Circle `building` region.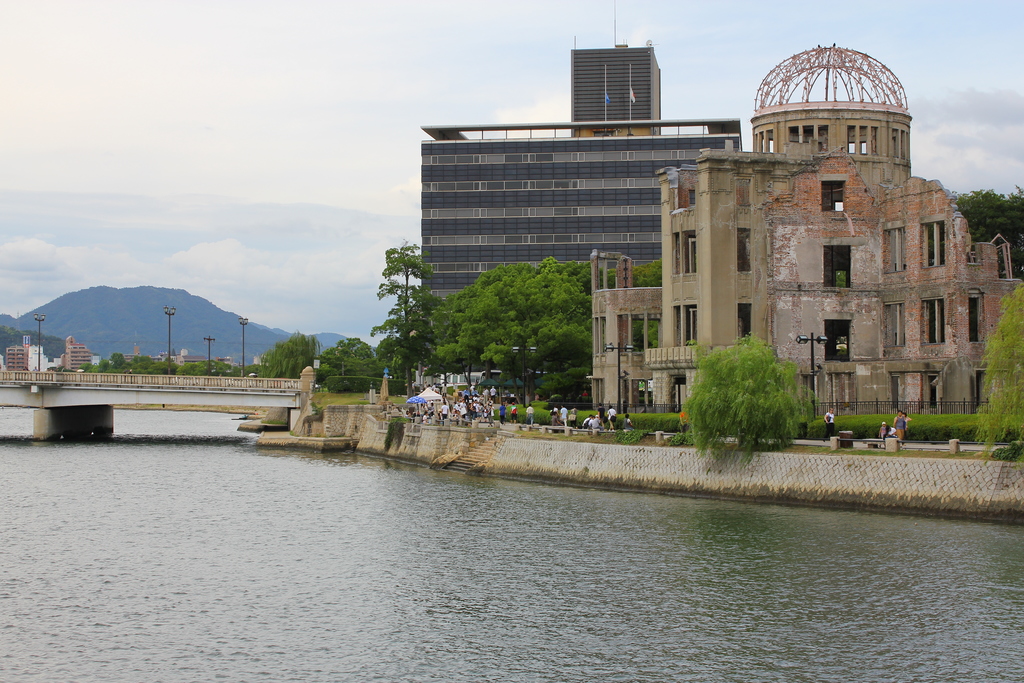
Region: BBox(417, 118, 745, 370).
